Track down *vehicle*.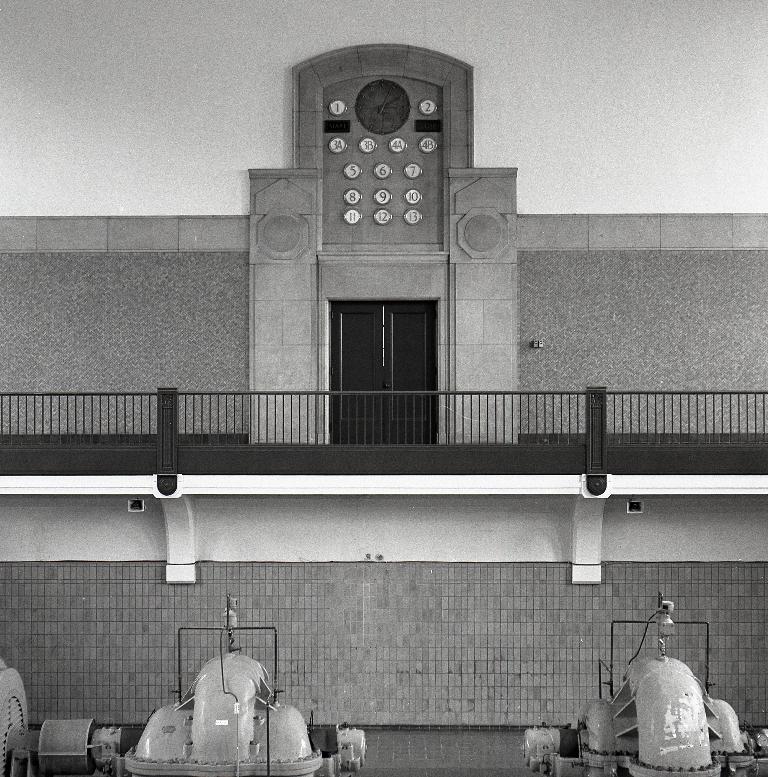
Tracked to box(94, 588, 371, 776).
